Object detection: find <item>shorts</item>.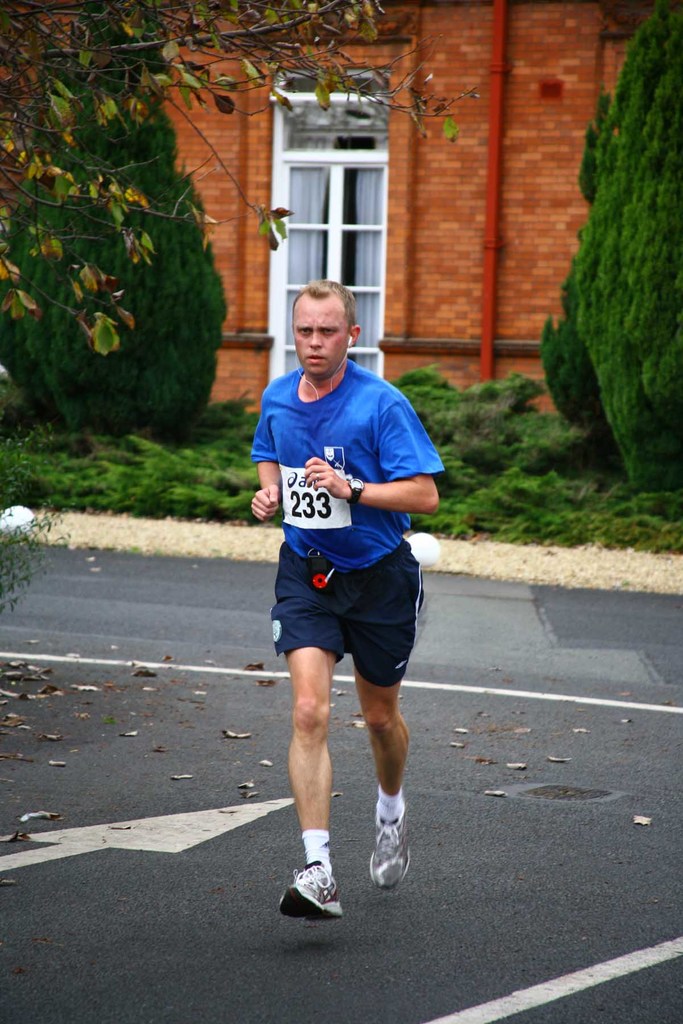
bbox=(267, 566, 429, 673).
